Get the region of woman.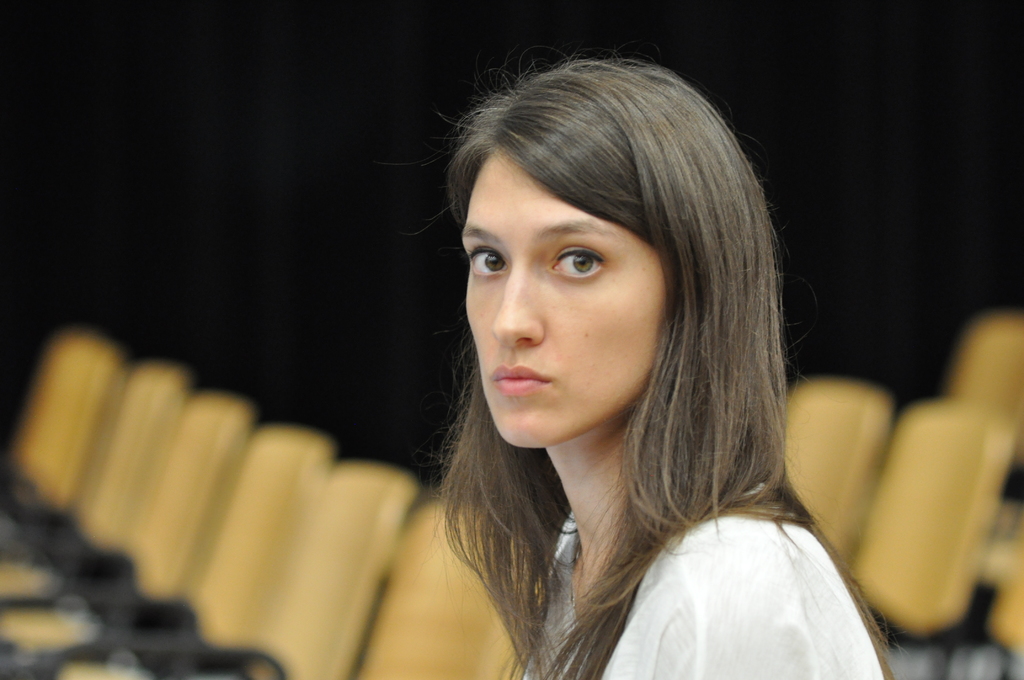
[x1=364, y1=58, x2=919, y2=658].
